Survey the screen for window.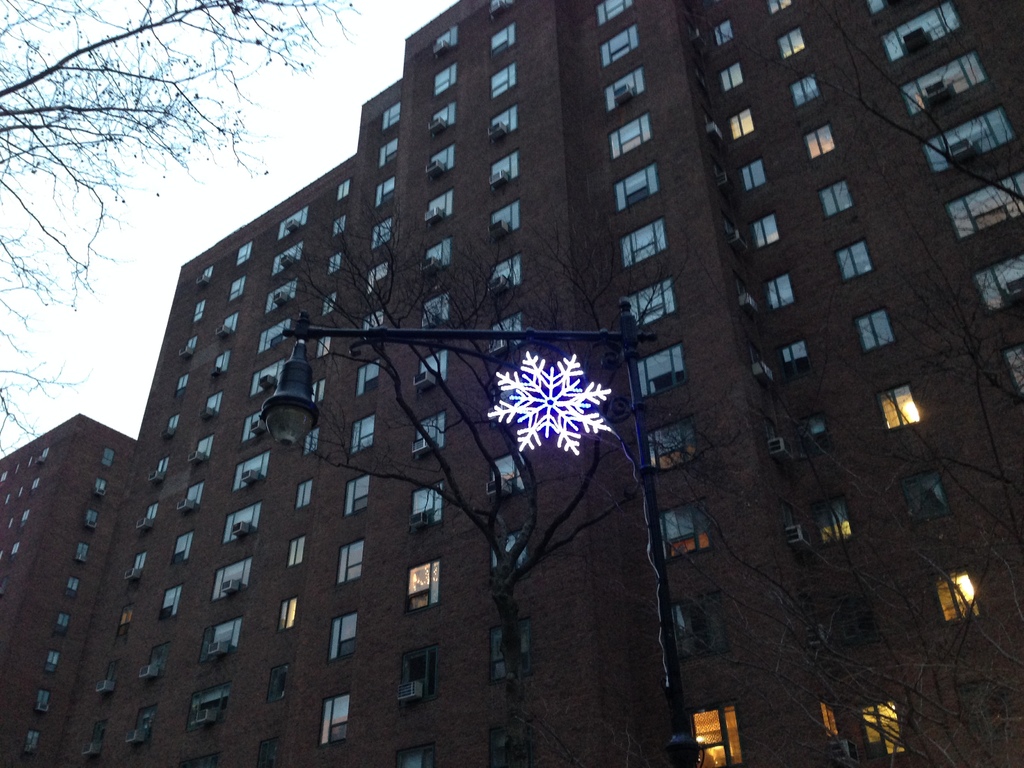
Survey found: 834/241/866/284.
